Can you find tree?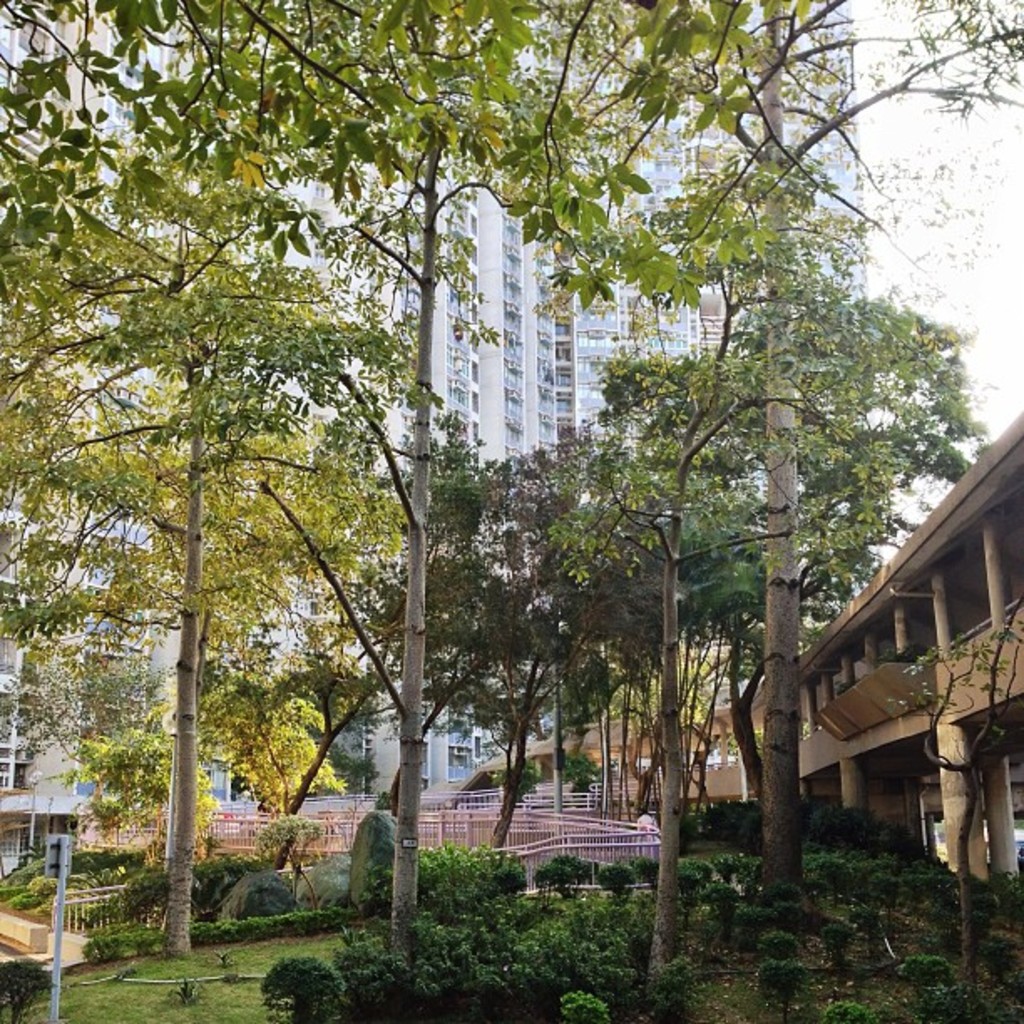
Yes, bounding box: [x1=2, y1=5, x2=1022, y2=965].
